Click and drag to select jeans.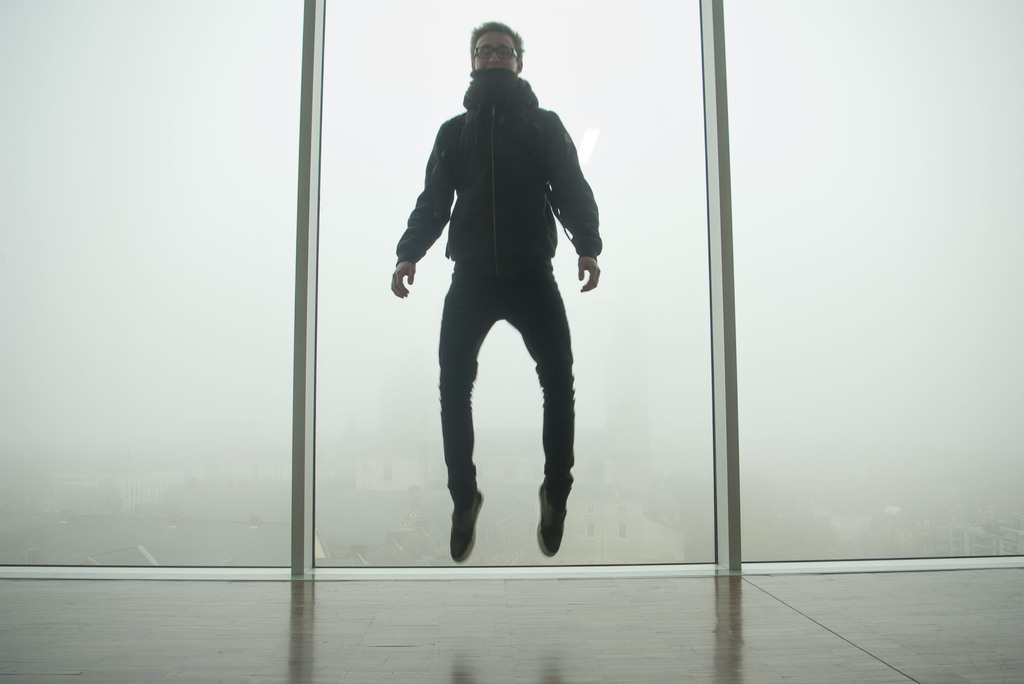
Selection: {"x1": 438, "y1": 248, "x2": 580, "y2": 488}.
